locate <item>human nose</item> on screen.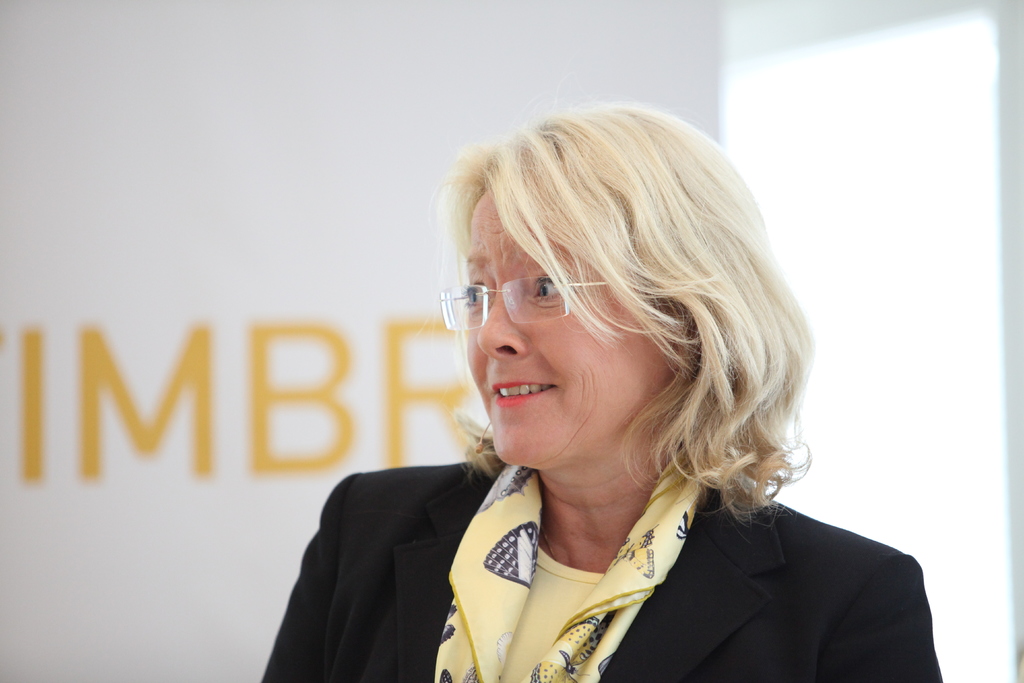
On screen at (475,282,529,359).
